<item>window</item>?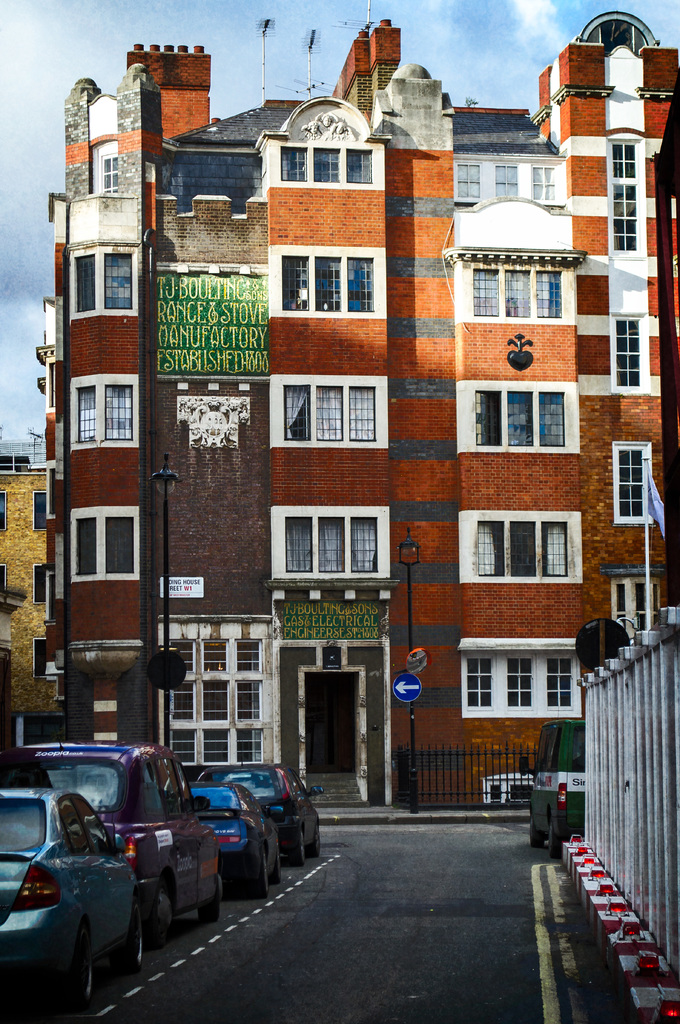
Rect(455, 652, 581, 728)
